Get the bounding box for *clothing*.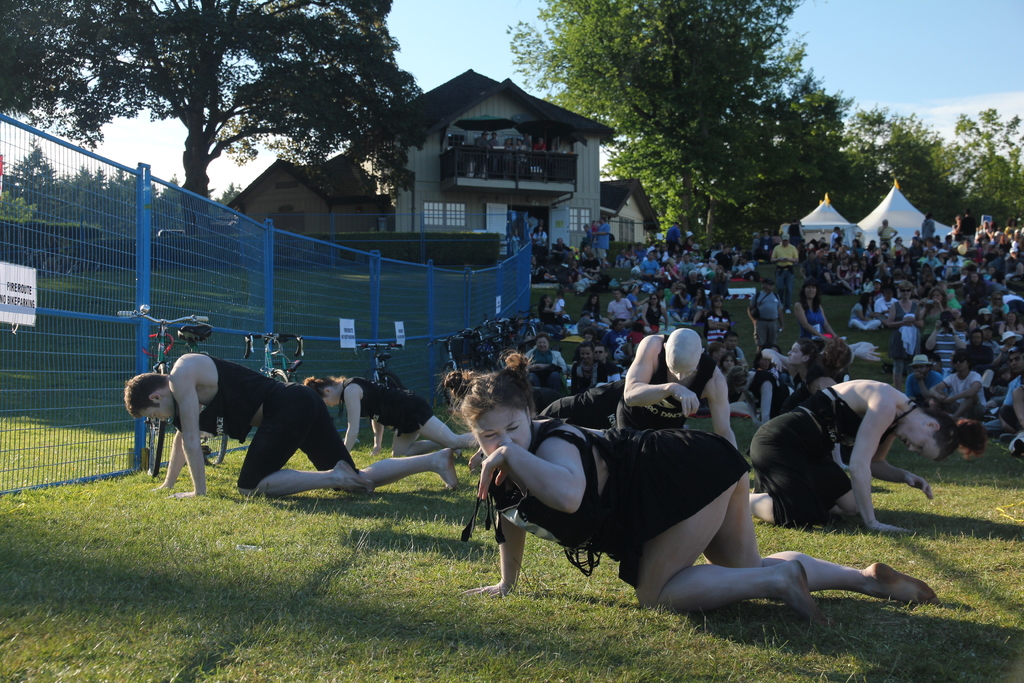
left=663, top=288, right=671, bottom=305.
